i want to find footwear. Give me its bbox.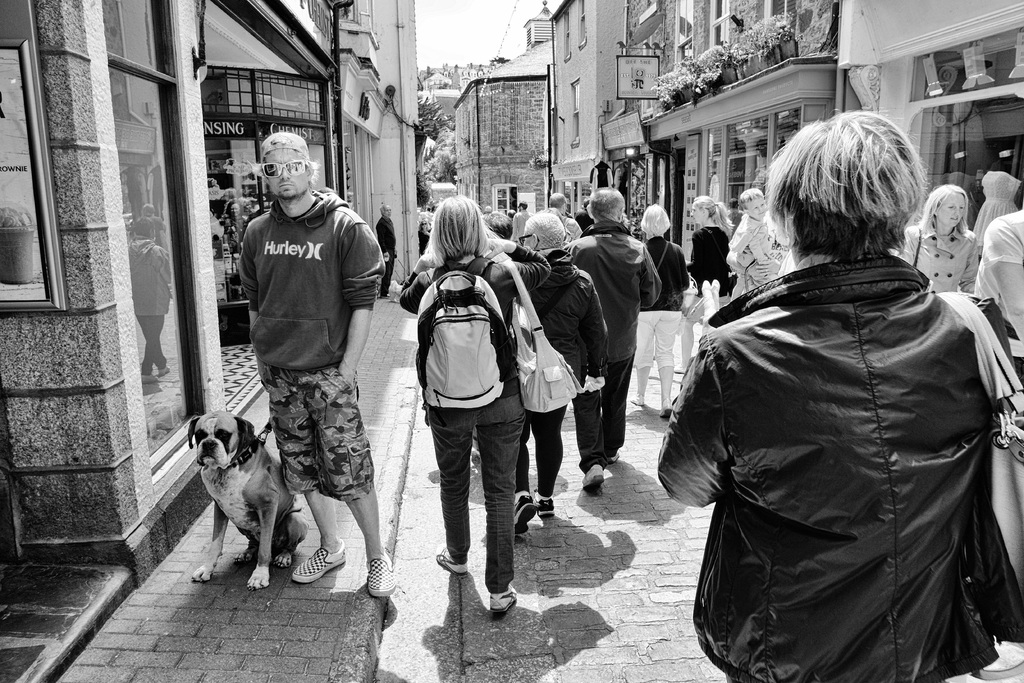
crop(366, 548, 396, 599).
